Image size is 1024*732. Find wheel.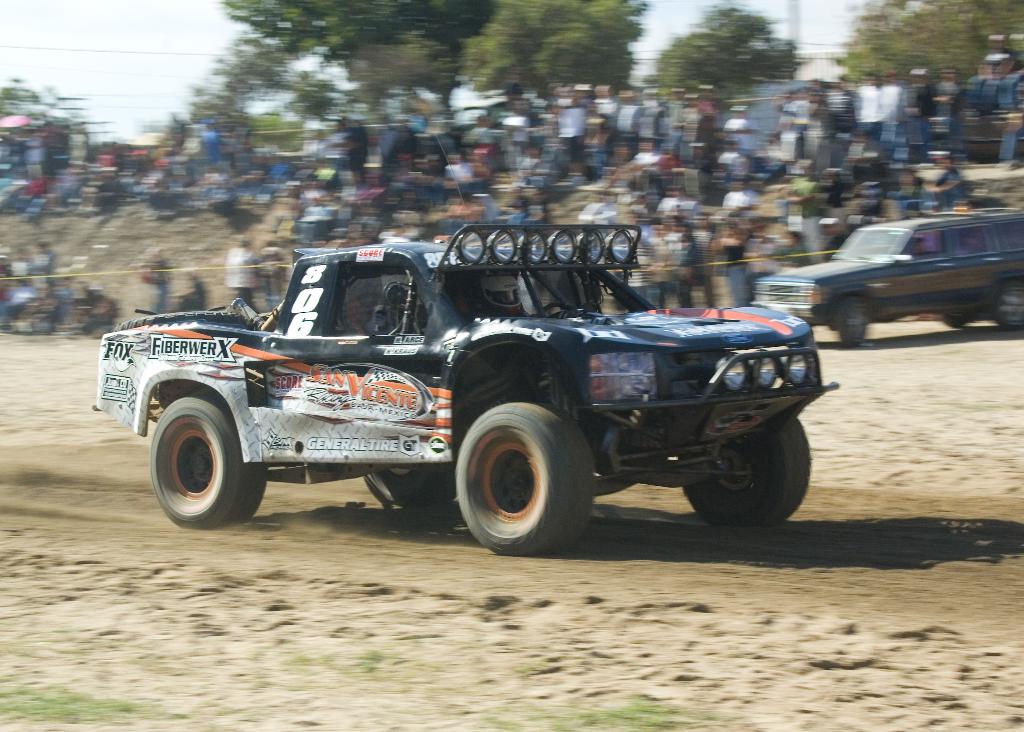
[541,303,564,320].
